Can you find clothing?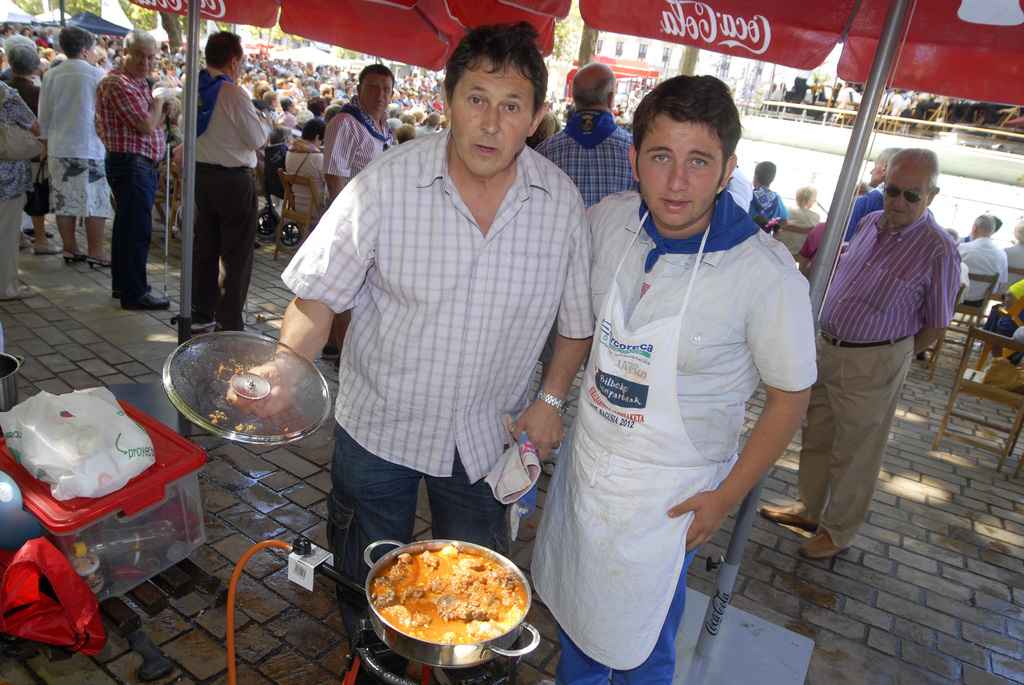
Yes, bounding box: [left=749, top=188, right=785, bottom=226].
